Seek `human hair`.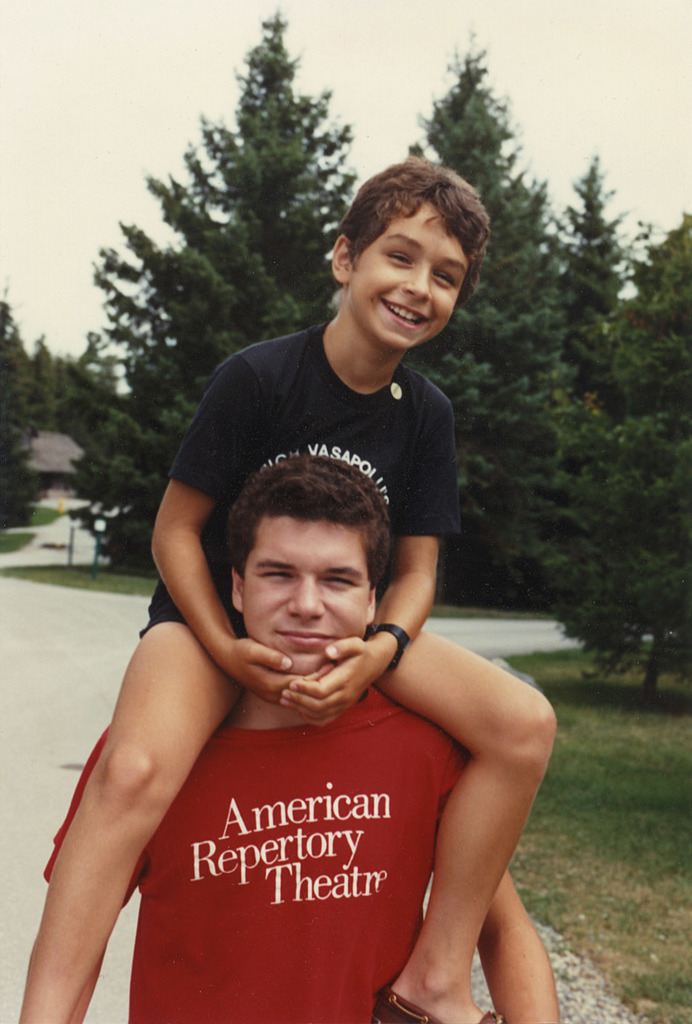
(328, 149, 504, 351).
